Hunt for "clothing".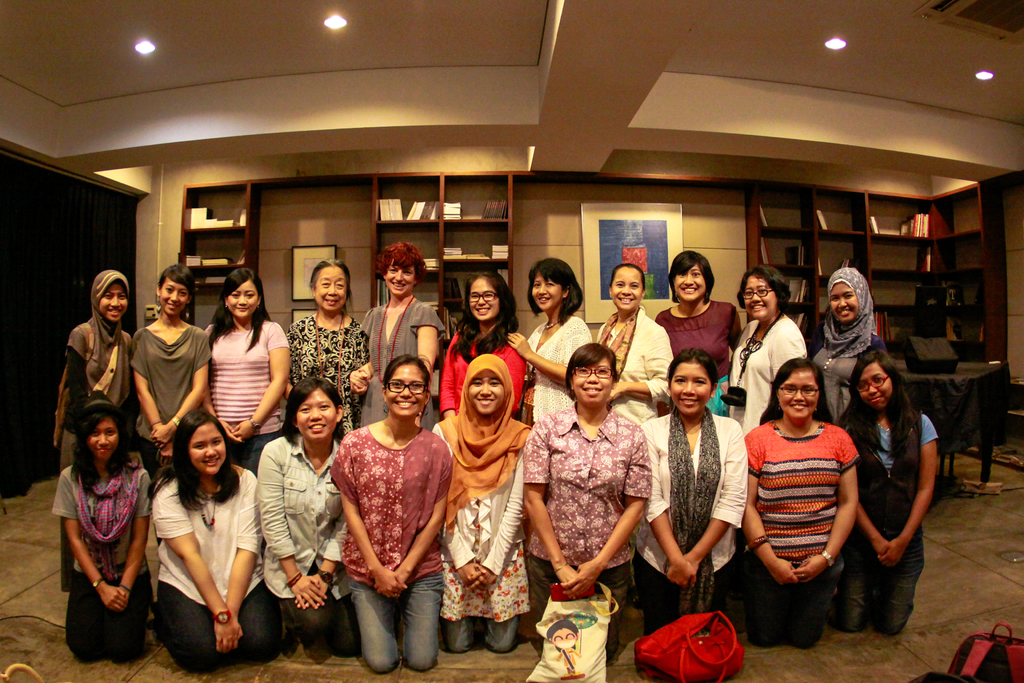
Hunted down at [x1=50, y1=446, x2=152, y2=660].
